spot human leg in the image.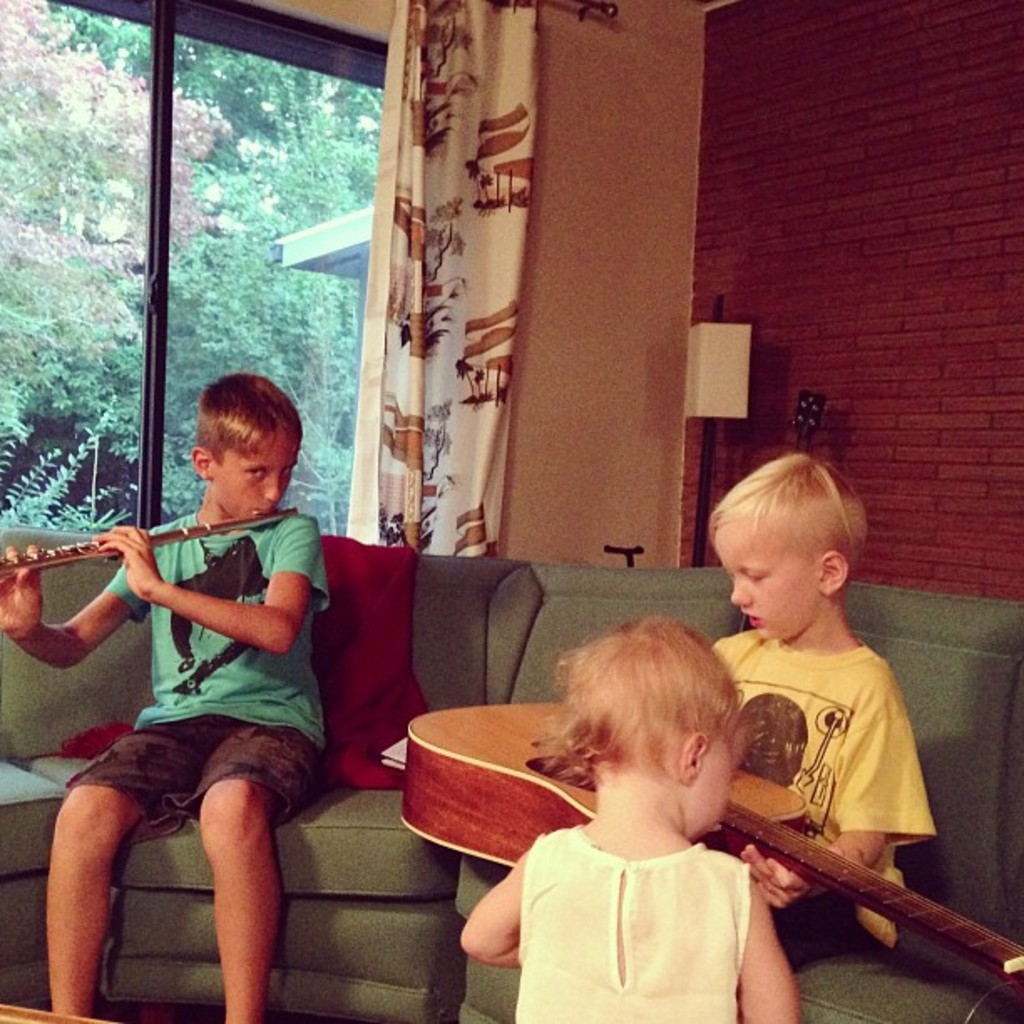
human leg found at <region>194, 696, 333, 1021</region>.
